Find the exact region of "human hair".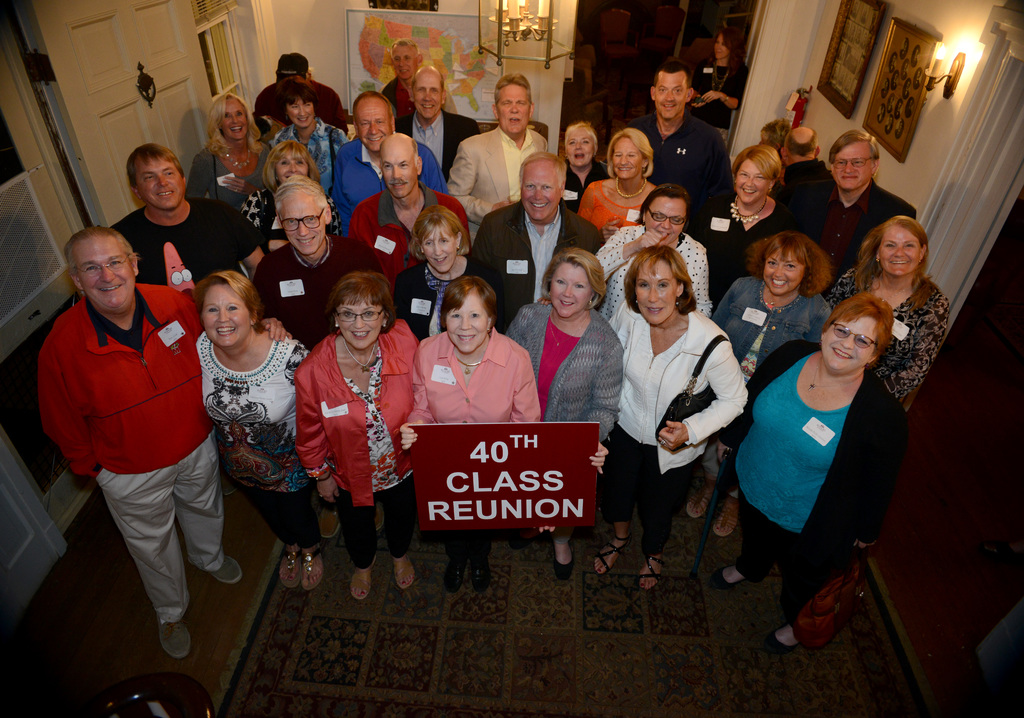
Exact region: crop(276, 175, 337, 257).
